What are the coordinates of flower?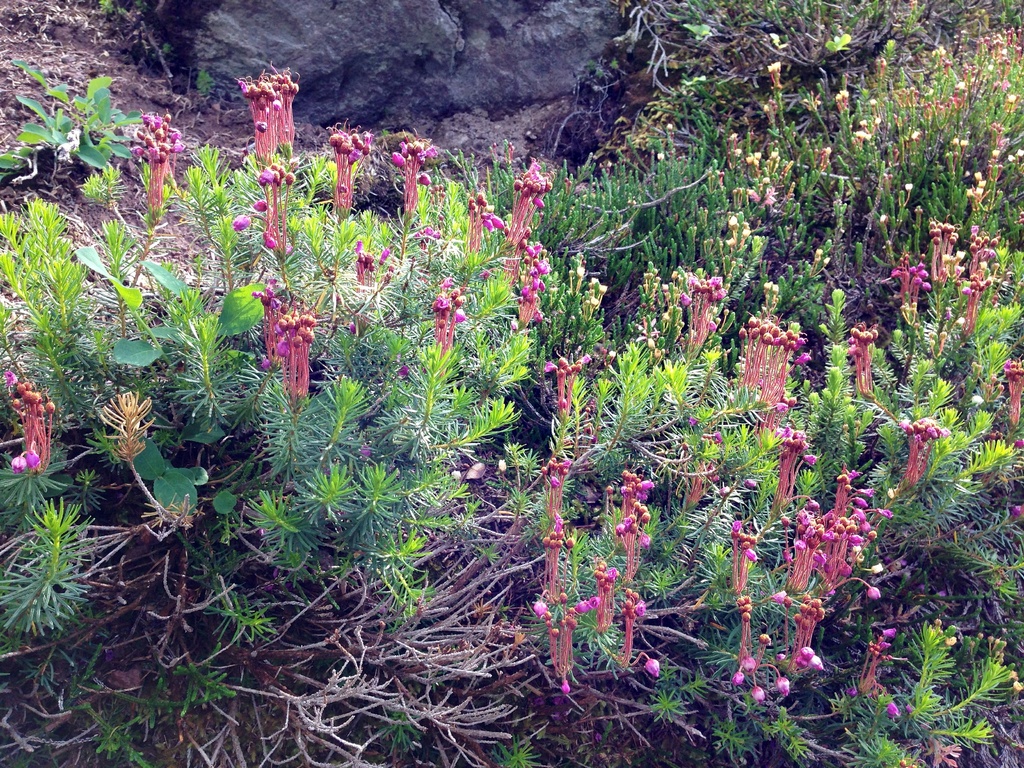
Rect(533, 343, 591, 422).
